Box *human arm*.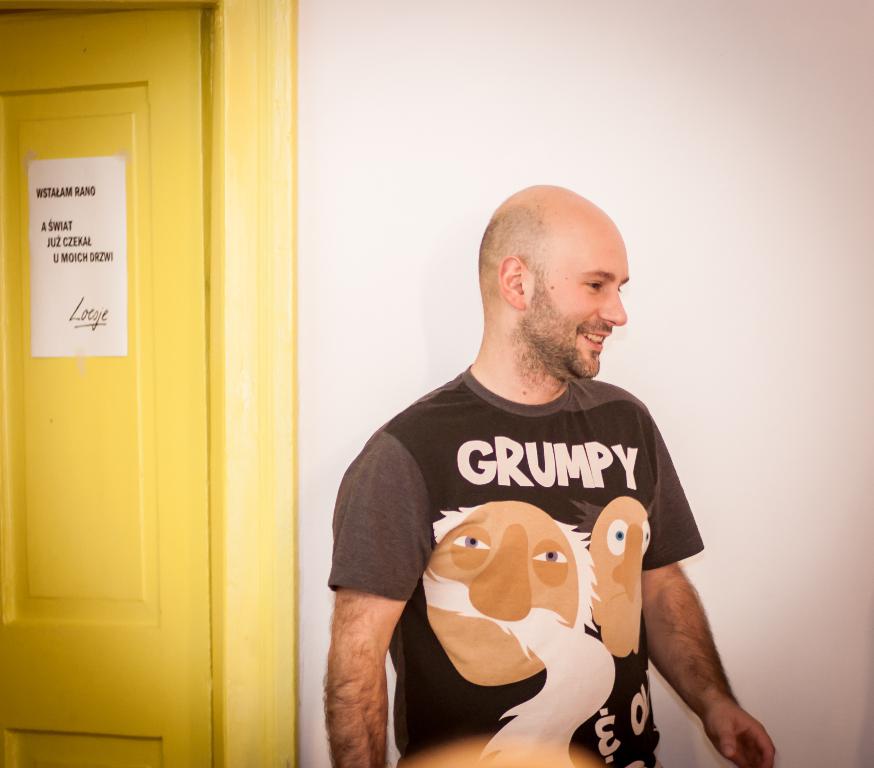
box(627, 503, 754, 763).
